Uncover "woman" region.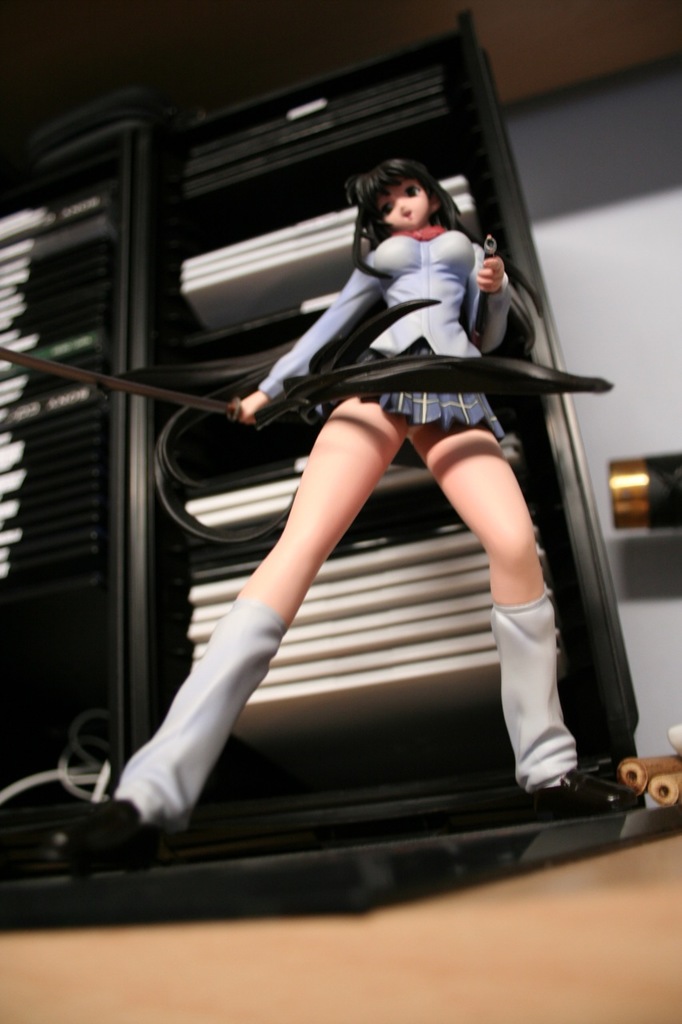
Uncovered: bbox=[197, 150, 569, 828].
